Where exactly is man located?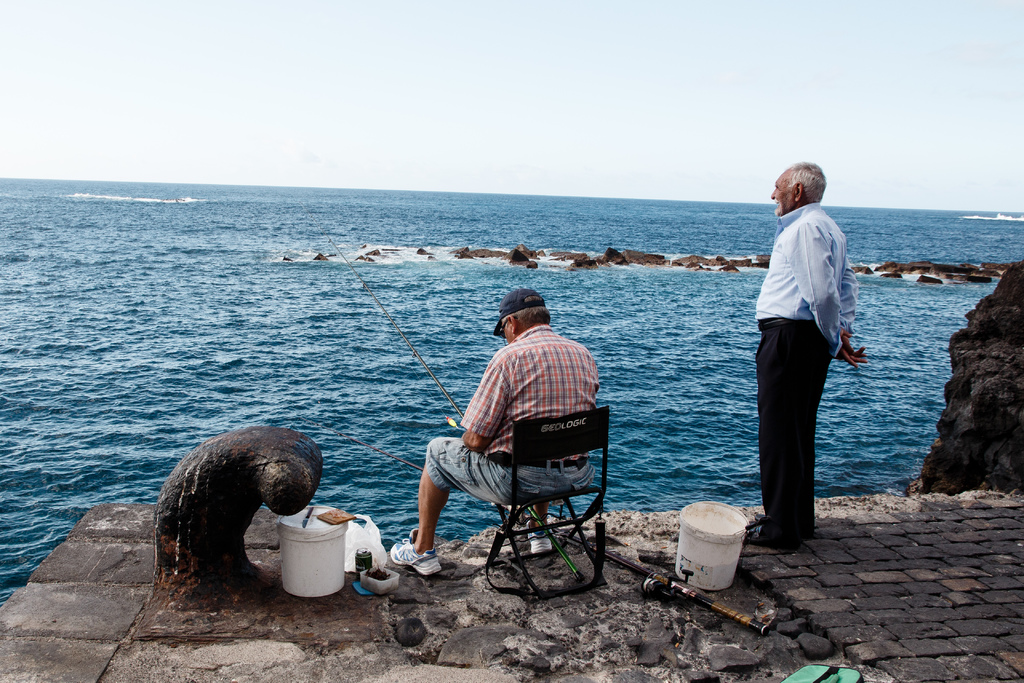
Its bounding box is [x1=422, y1=304, x2=616, y2=606].
